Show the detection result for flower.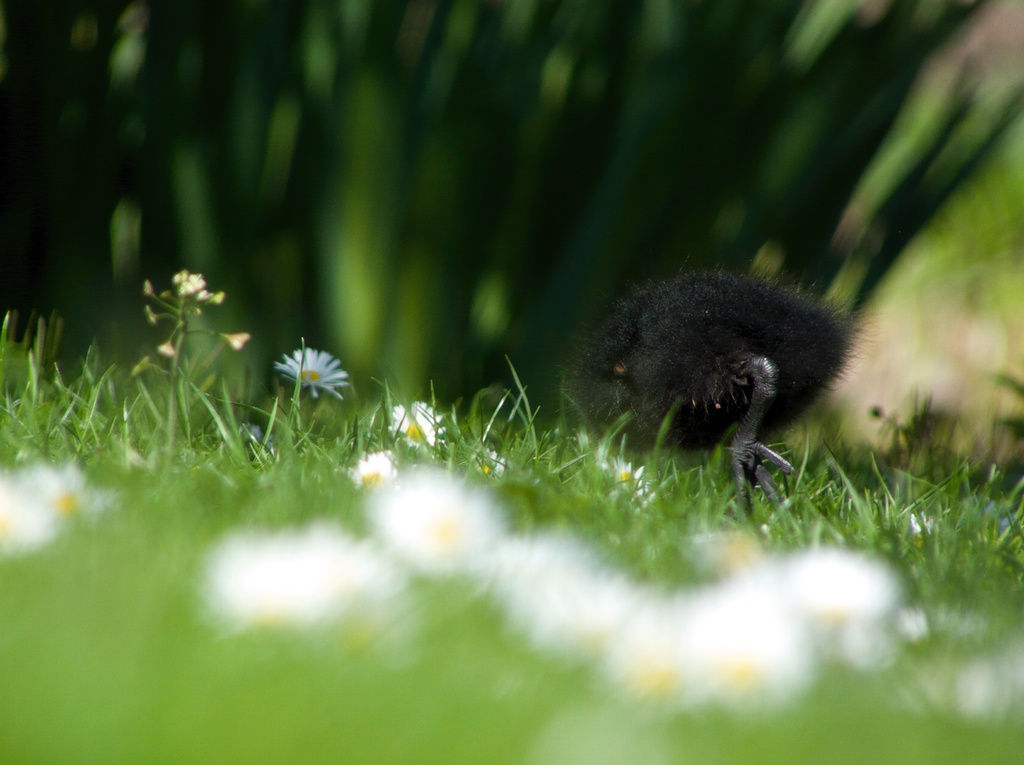
<region>902, 508, 939, 542</region>.
